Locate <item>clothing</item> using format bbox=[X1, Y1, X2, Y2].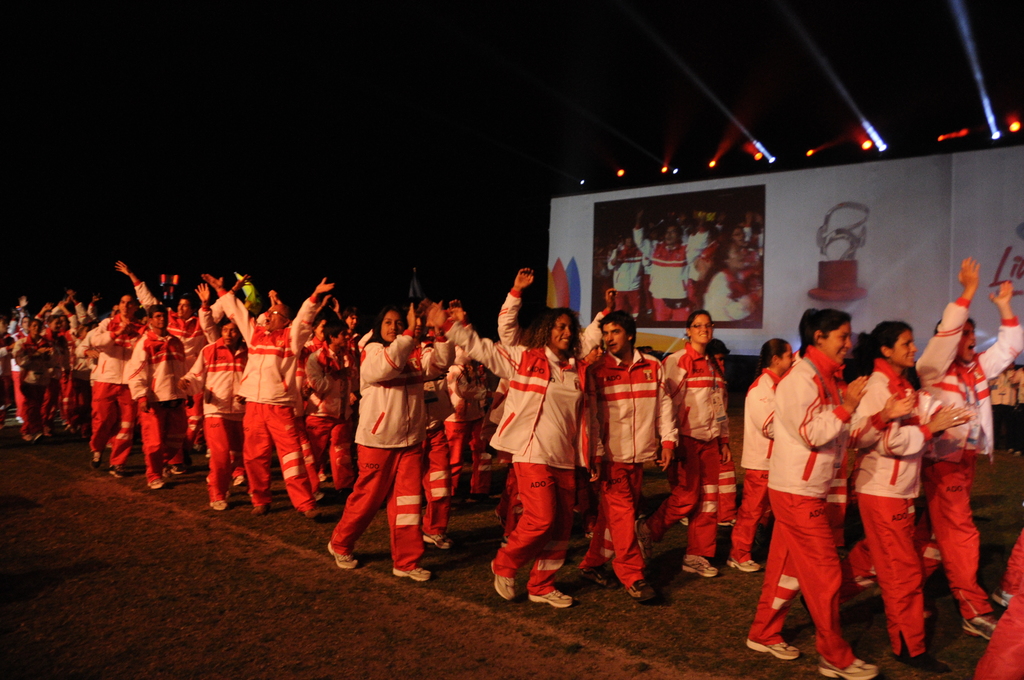
bbox=[852, 361, 936, 652].
